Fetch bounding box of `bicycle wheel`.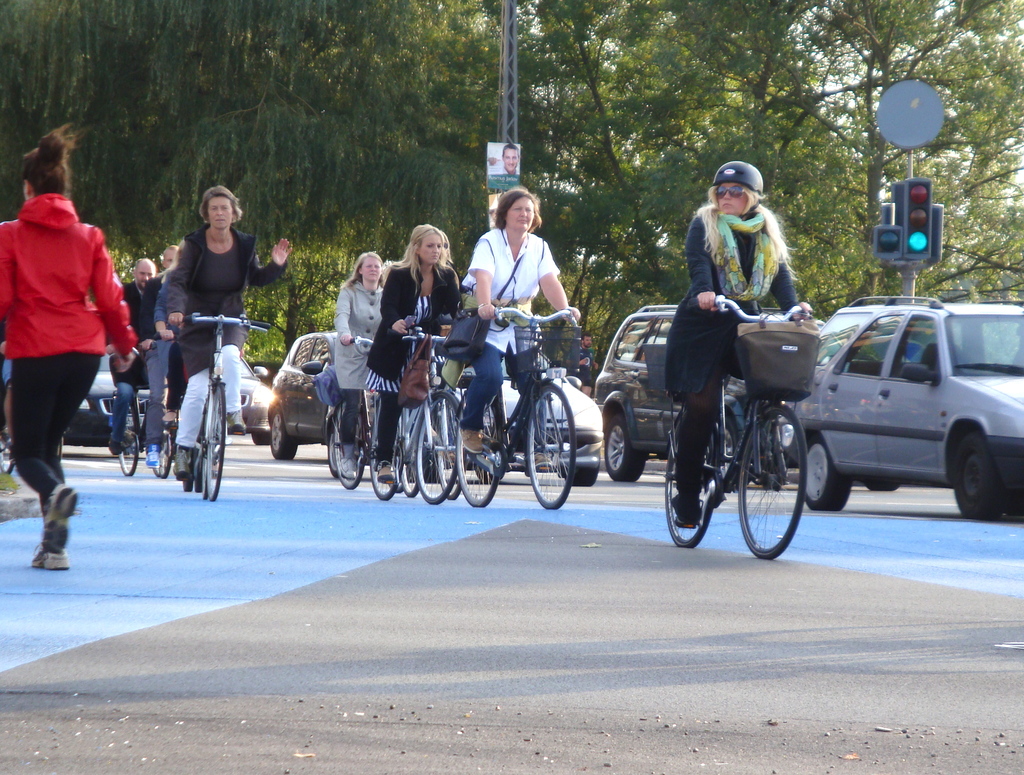
Bbox: [left=415, top=389, right=461, bottom=504].
